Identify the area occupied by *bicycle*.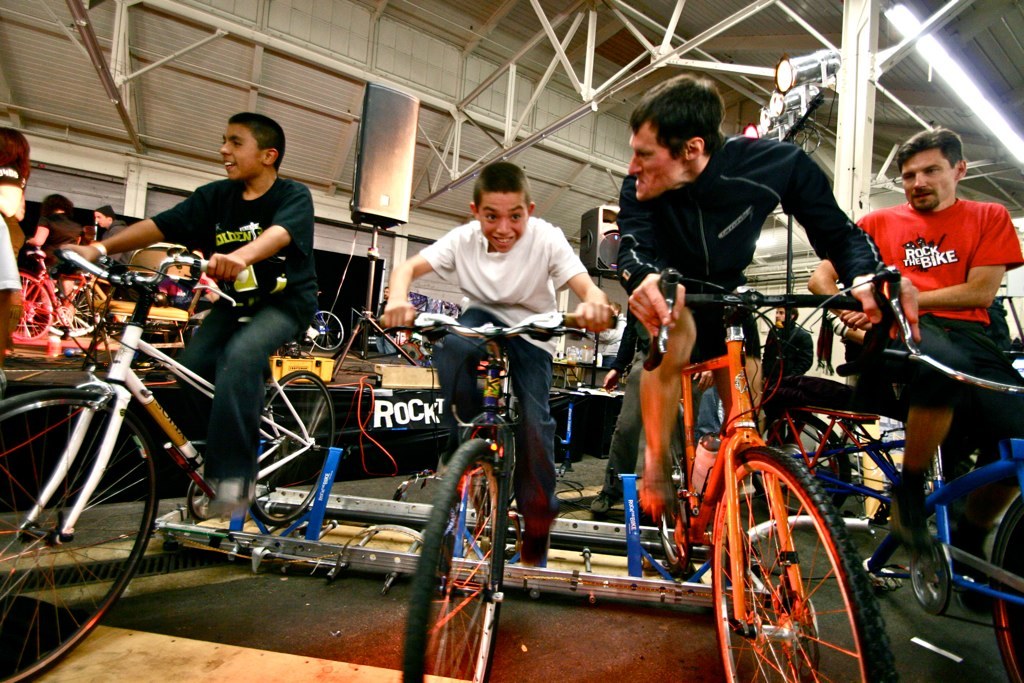
Area: pyautogui.locateOnScreen(0, 239, 338, 682).
